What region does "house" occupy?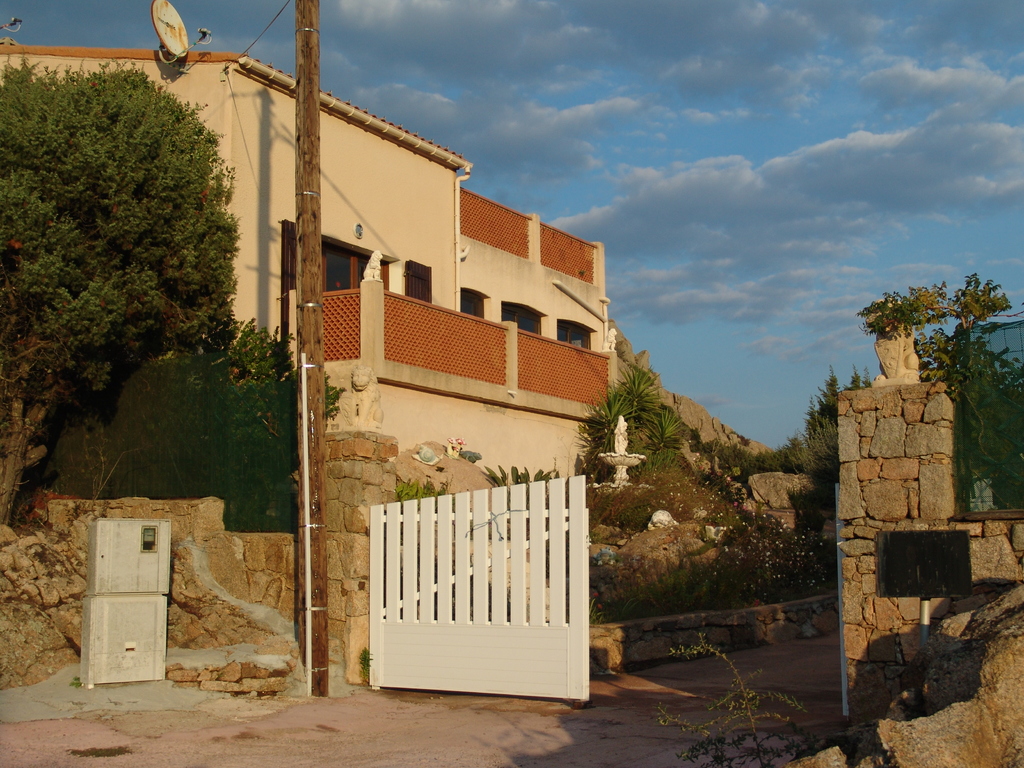
detection(0, 35, 619, 484).
